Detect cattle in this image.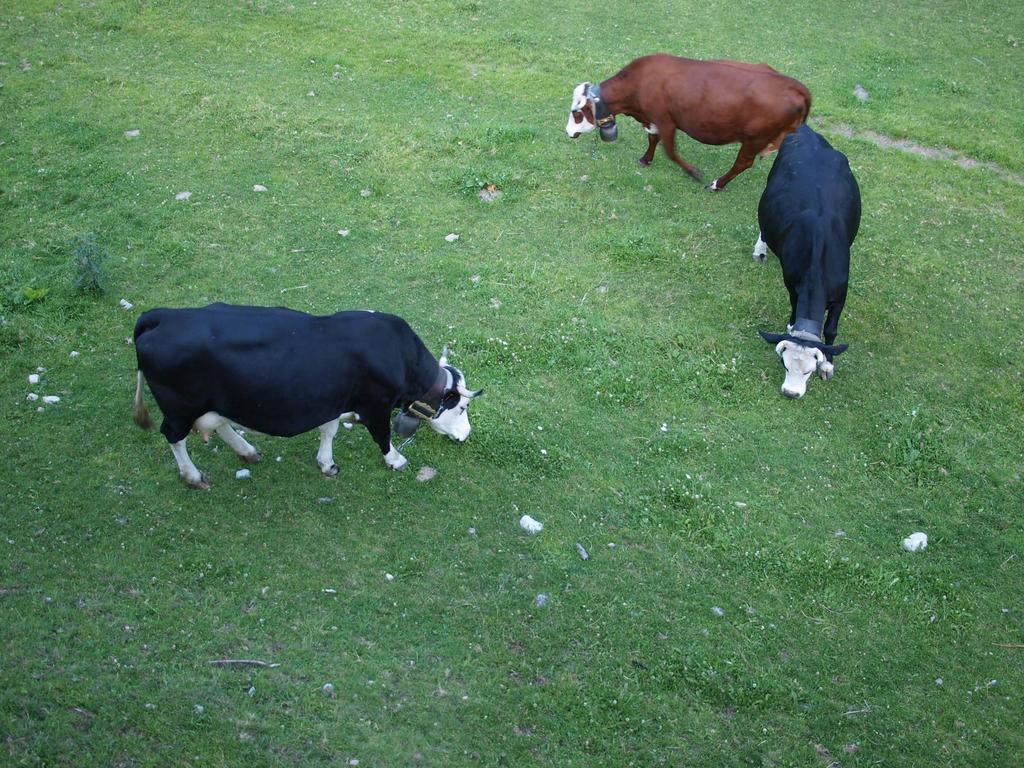
Detection: 136 307 482 499.
